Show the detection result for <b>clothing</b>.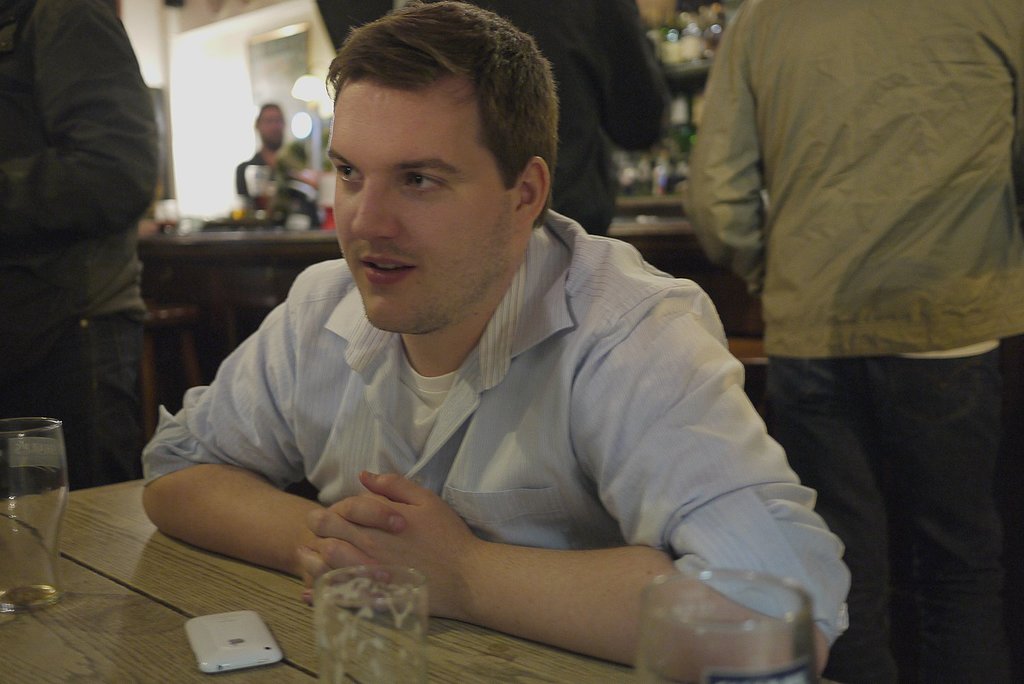
123, 253, 870, 681.
